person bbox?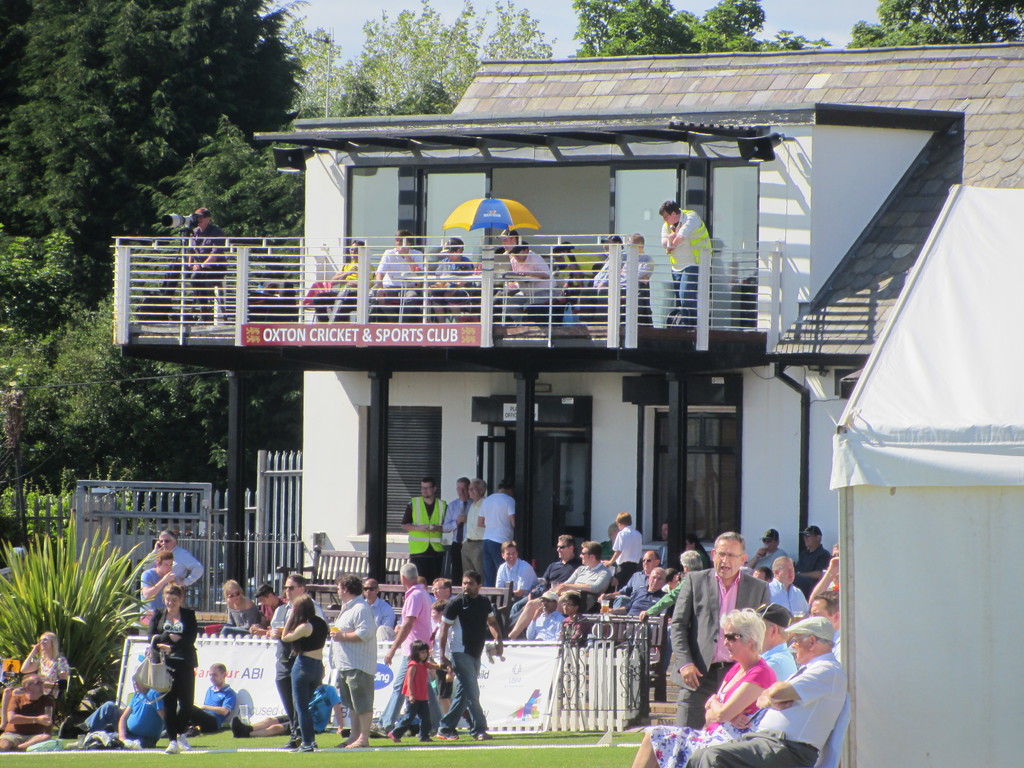
box(751, 604, 797, 693)
